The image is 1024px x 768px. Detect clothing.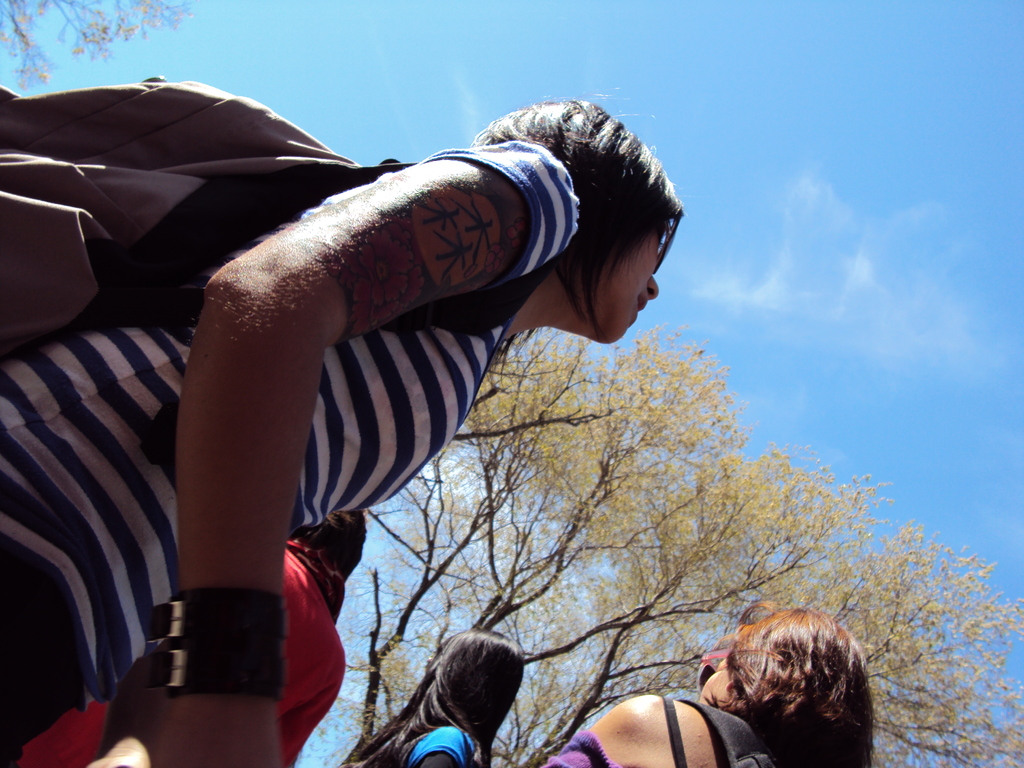
Detection: <region>0, 137, 595, 767</region>.
